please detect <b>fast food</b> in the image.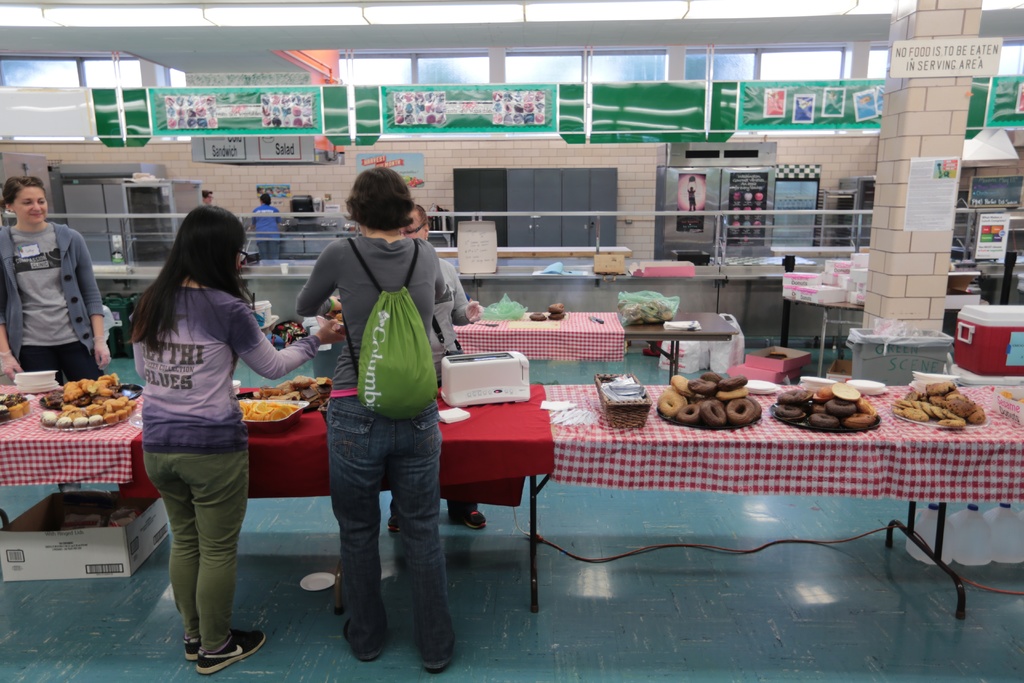
x1=810 y1=385 x2=828 y2=400.
